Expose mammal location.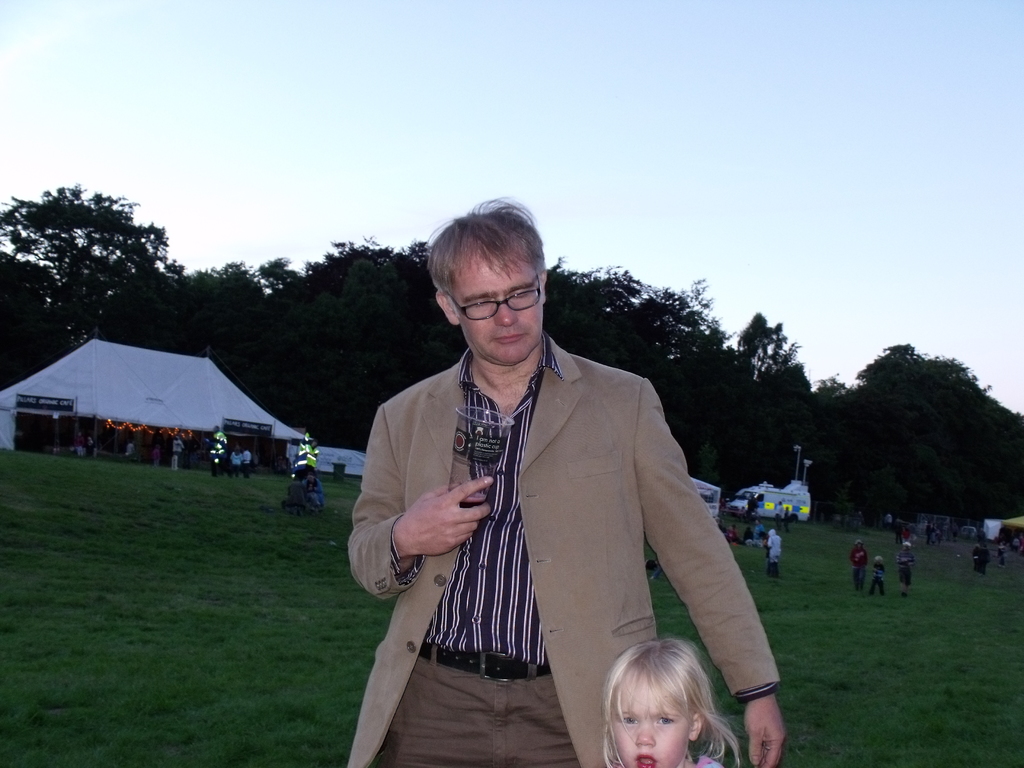
Exposed at (left=895, top=545, right=918, bottom=595).
